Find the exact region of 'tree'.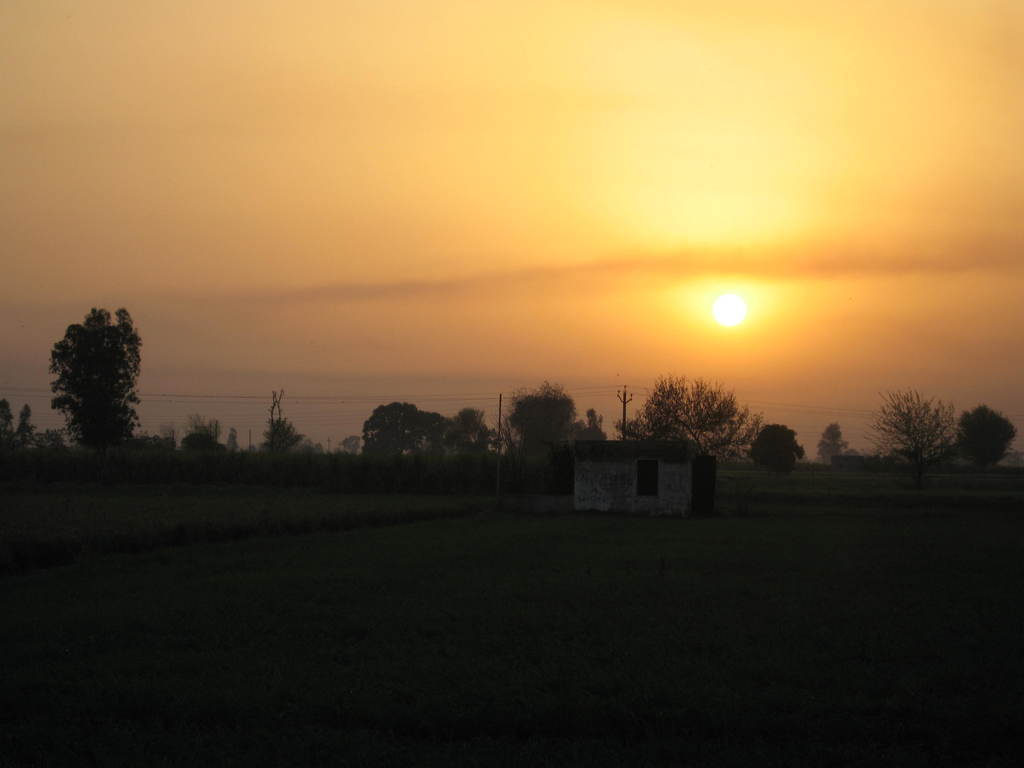
Exact region: [left=430, top=410, right=512, bottom=474].
